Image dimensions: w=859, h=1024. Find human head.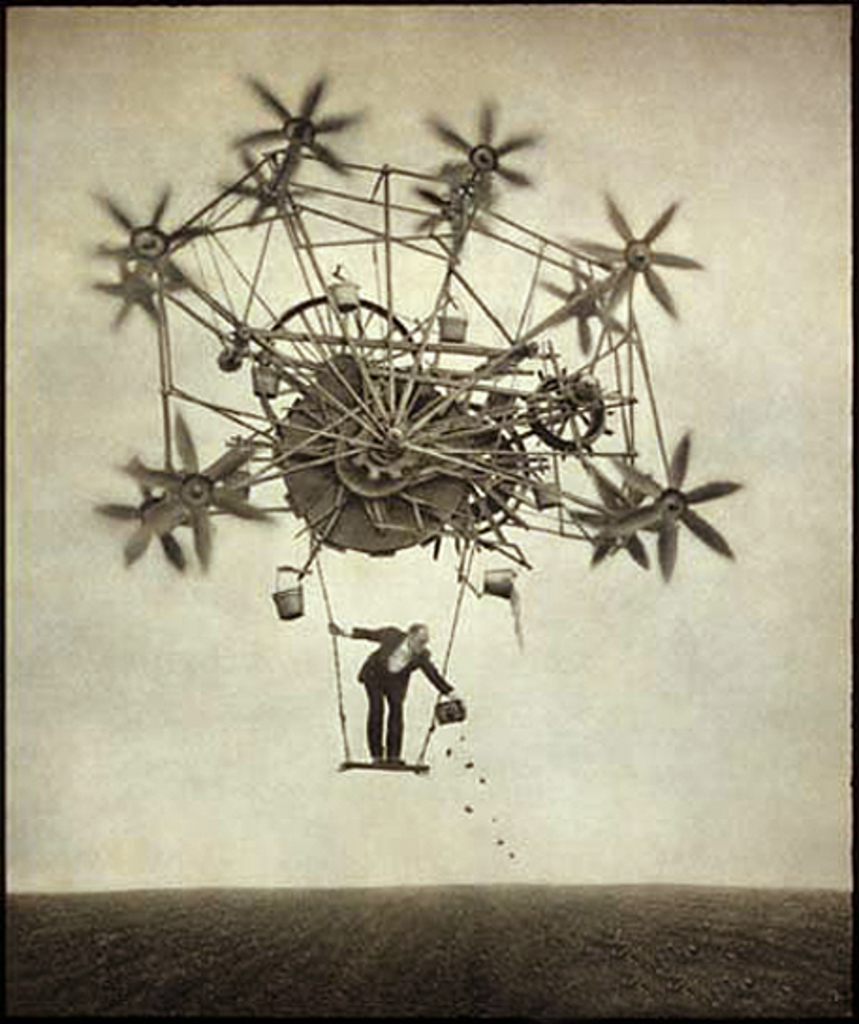
bbox(398, 614, 432, 656).
